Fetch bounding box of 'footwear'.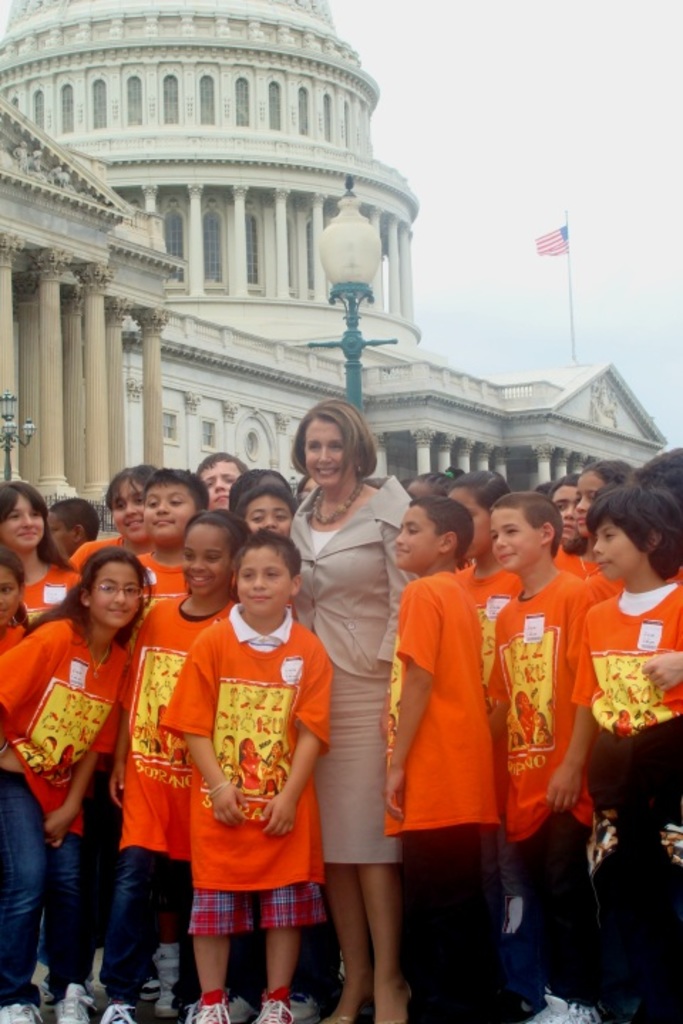
Bbox: crop(525, 991, 605, 1023).
